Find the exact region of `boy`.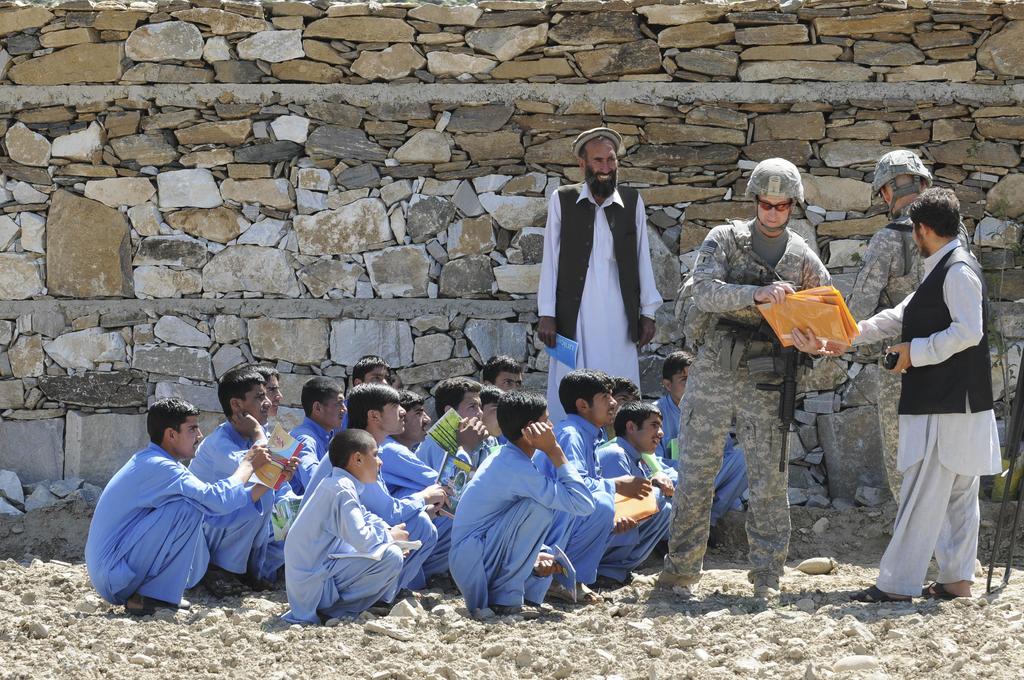
Exact region: crop(256, 412, 444, 629).
